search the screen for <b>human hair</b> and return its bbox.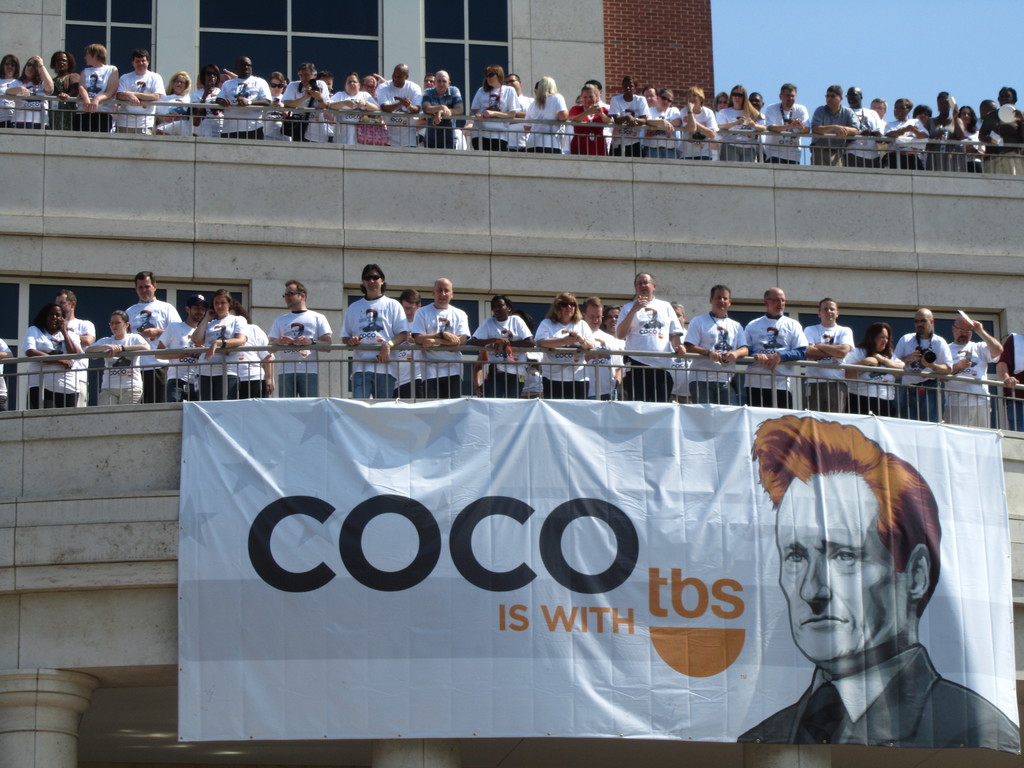
Found: locate(584, 295, 603, 316).
